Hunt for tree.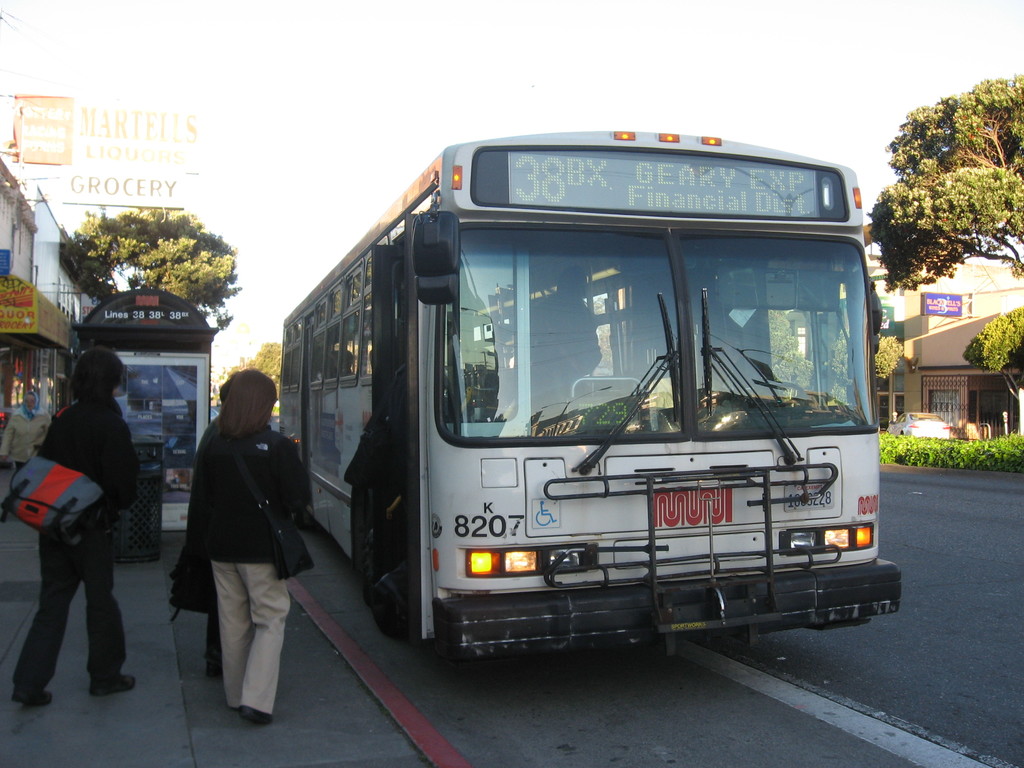
Hunted down at [x1=66, y1=206, x2=244, y2=329].
